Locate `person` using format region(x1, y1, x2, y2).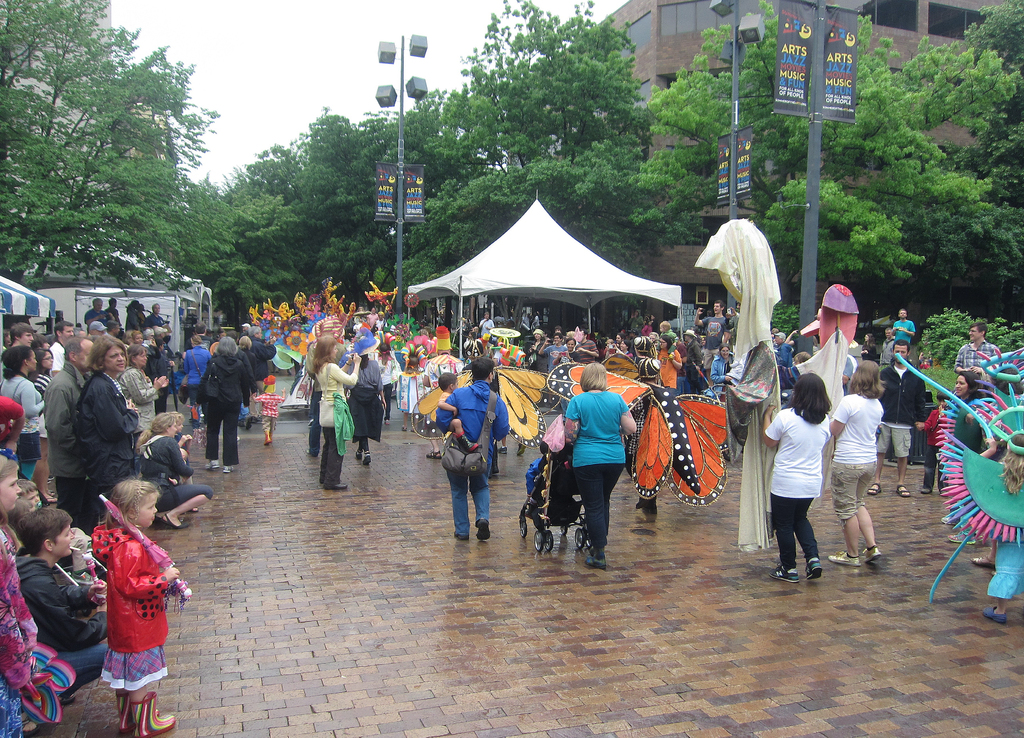
region(209, 338, 244, 478).
